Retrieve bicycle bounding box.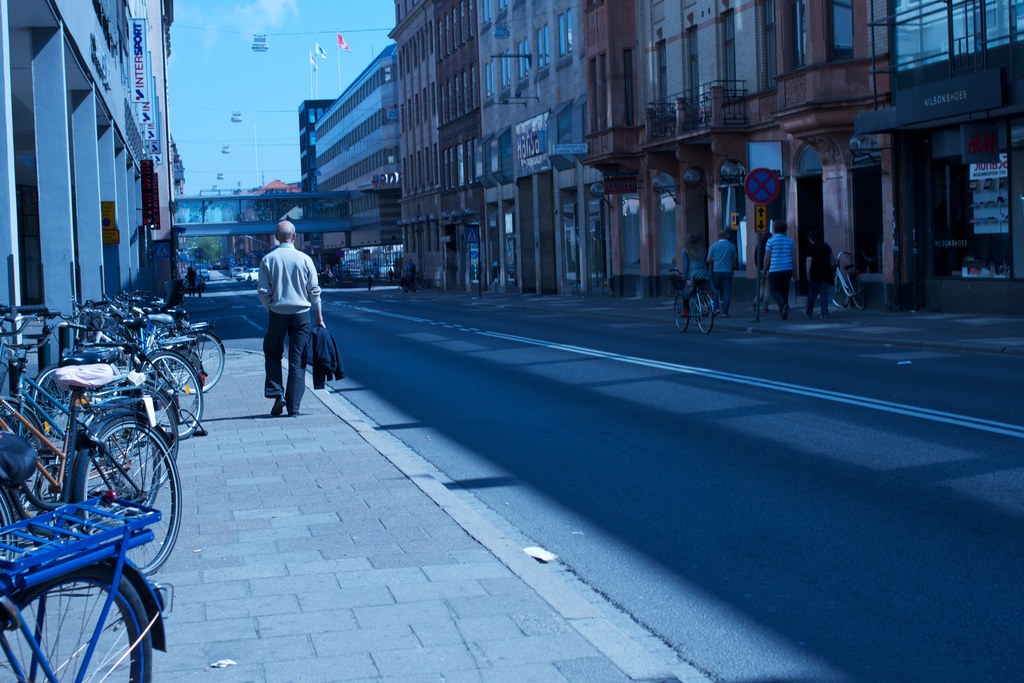
Bounding box: (left=0, top=313, right=209, bottom=443).
